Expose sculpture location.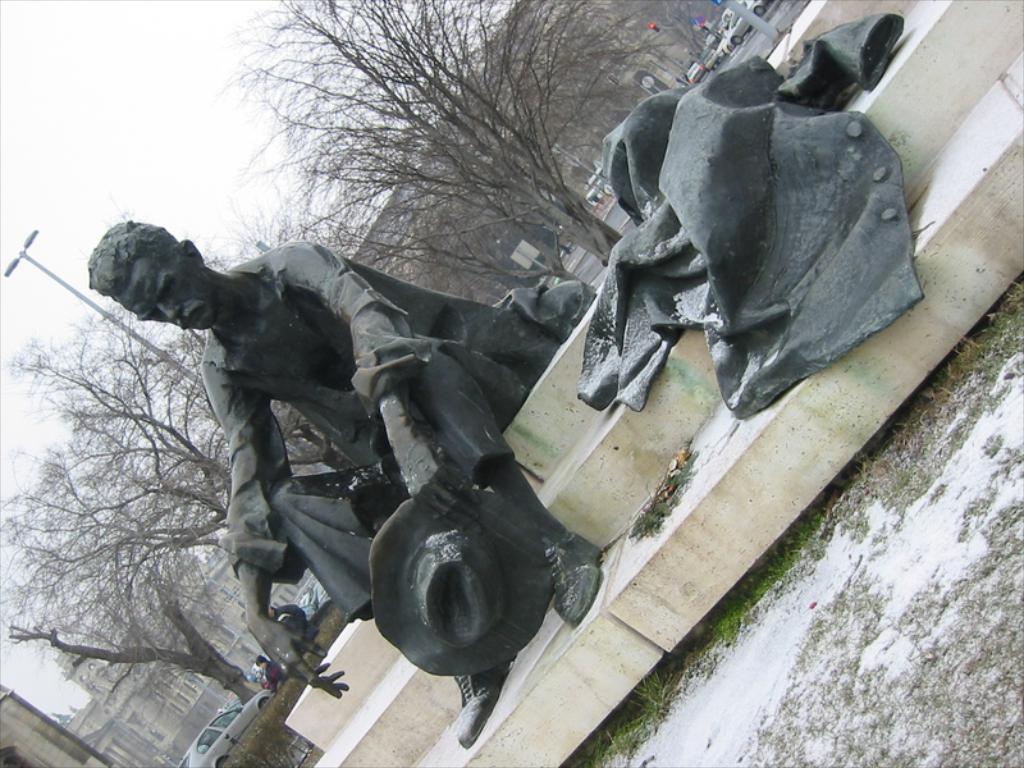
Exposed at <region>88, 220, 602, 741</region>.
